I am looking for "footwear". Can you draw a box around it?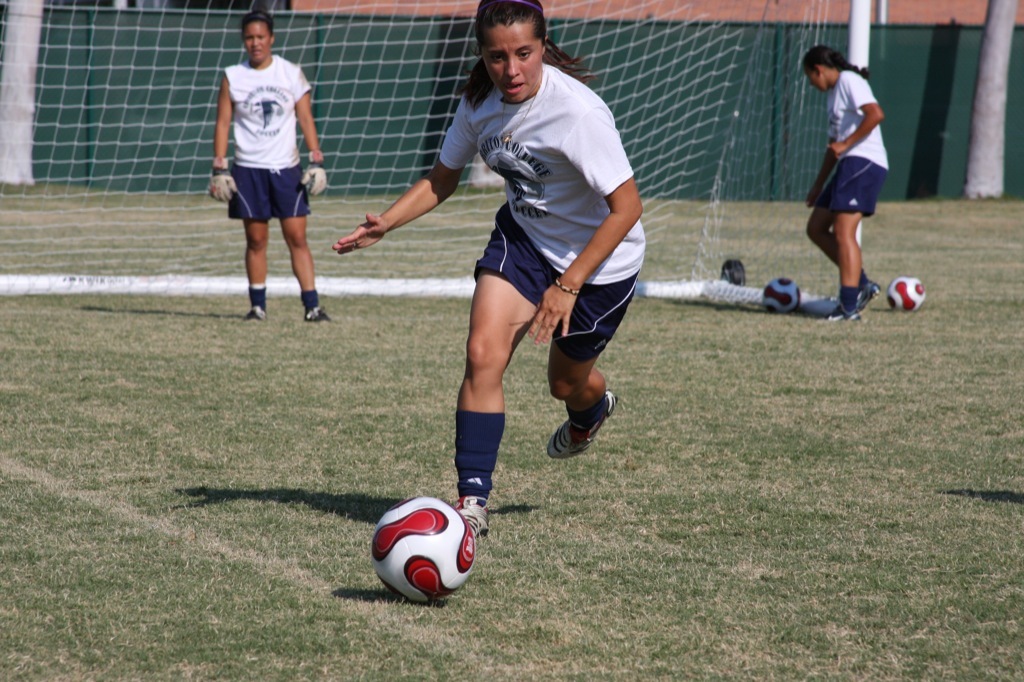
Sure, the bounding box is rect(549, 397, 614, 472).
